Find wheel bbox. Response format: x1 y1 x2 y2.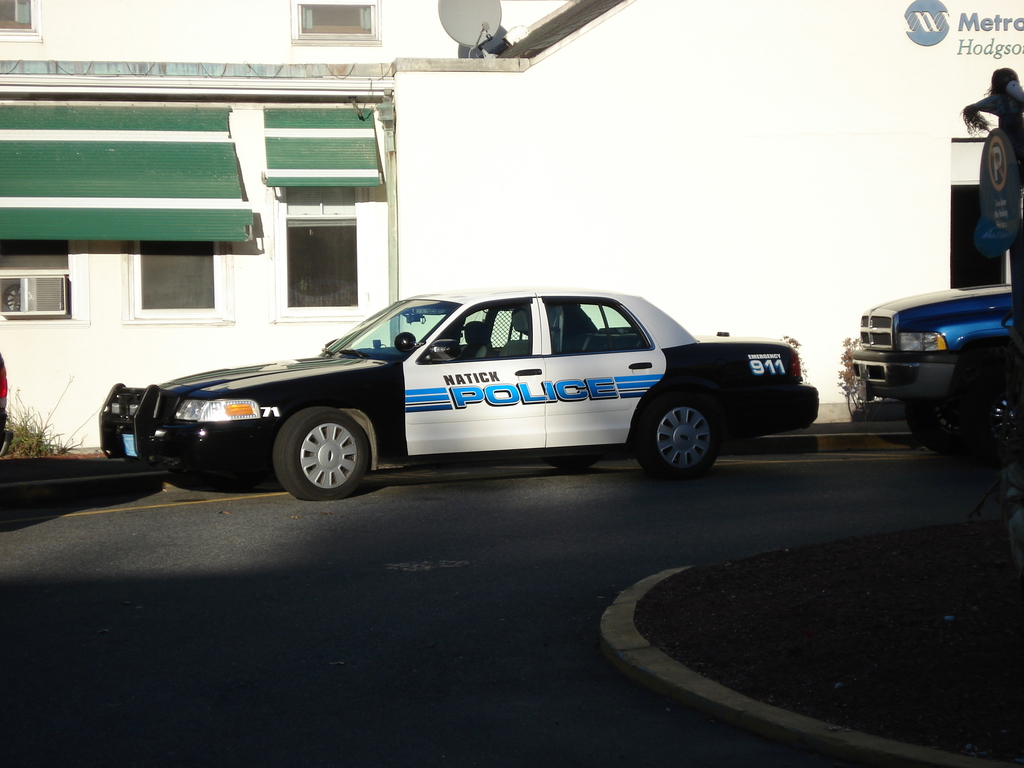
951 360 1023 463.
